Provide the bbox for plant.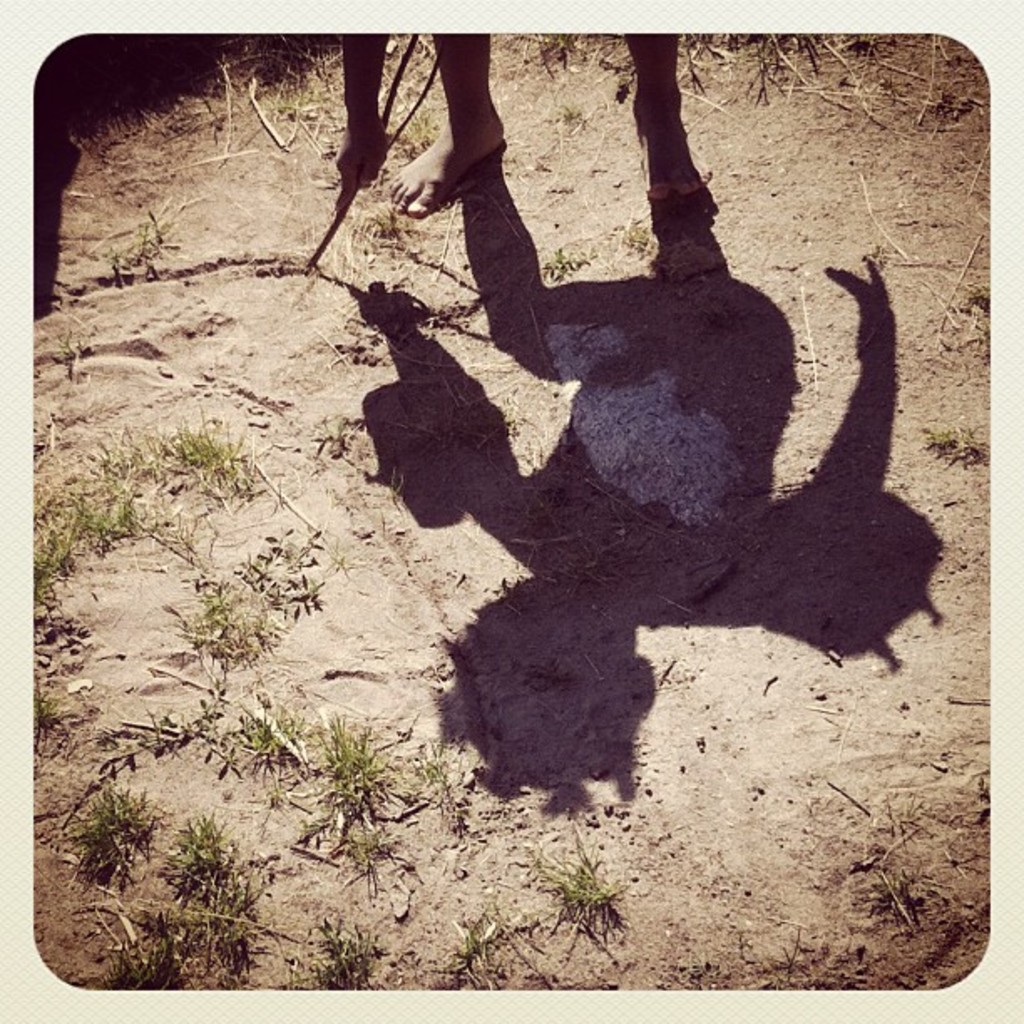
box(617, 221, 659, 263).
